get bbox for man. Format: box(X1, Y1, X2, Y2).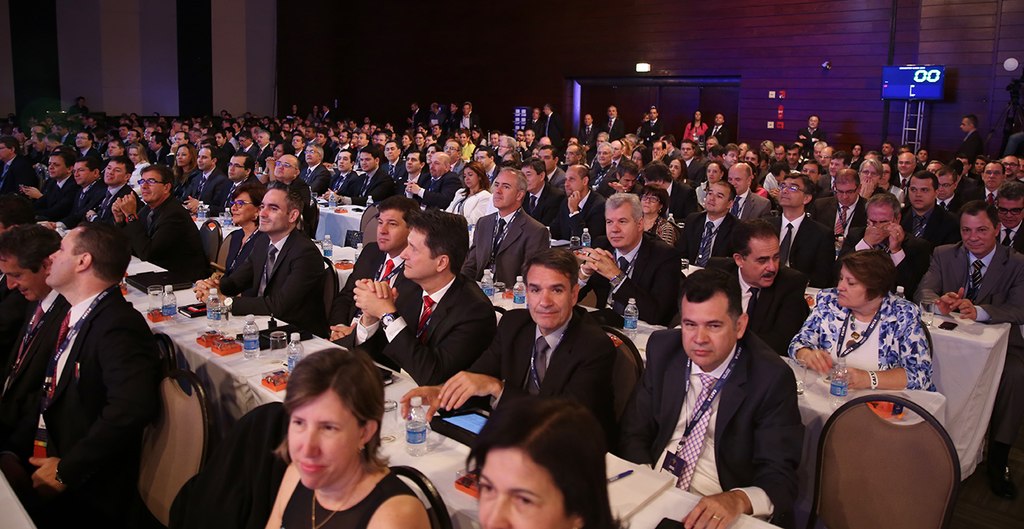
box(217, 131, 236, 160).
